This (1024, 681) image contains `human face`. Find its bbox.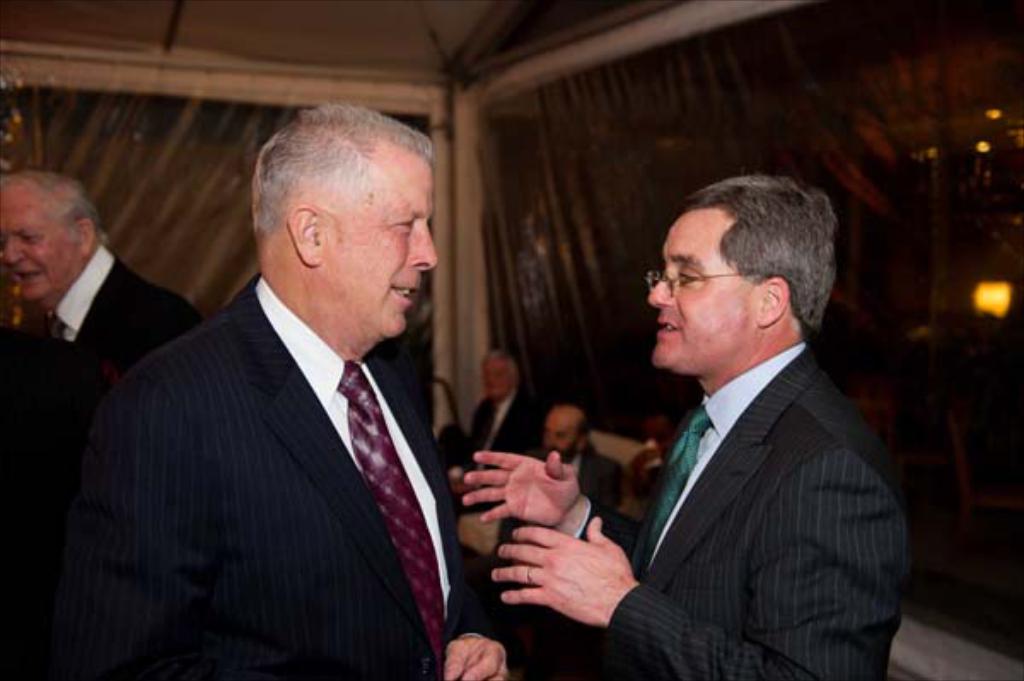
[left=326, top=143, right=439, bottom=336].
